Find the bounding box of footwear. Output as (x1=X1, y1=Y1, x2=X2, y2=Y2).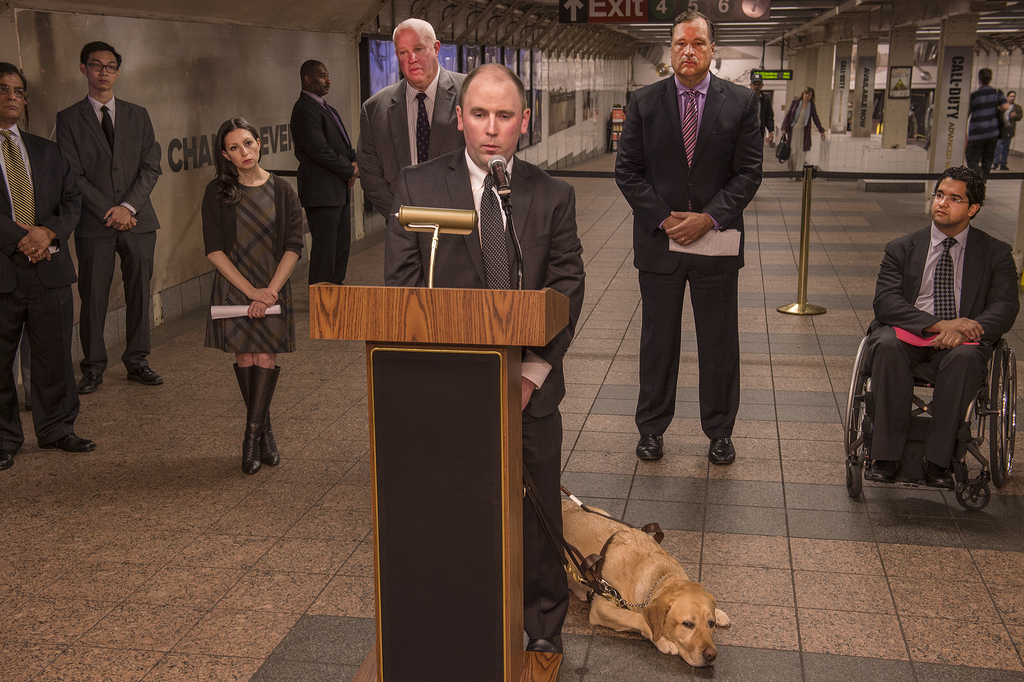
(x1=707, y1=435, x2=738, y2=471).
